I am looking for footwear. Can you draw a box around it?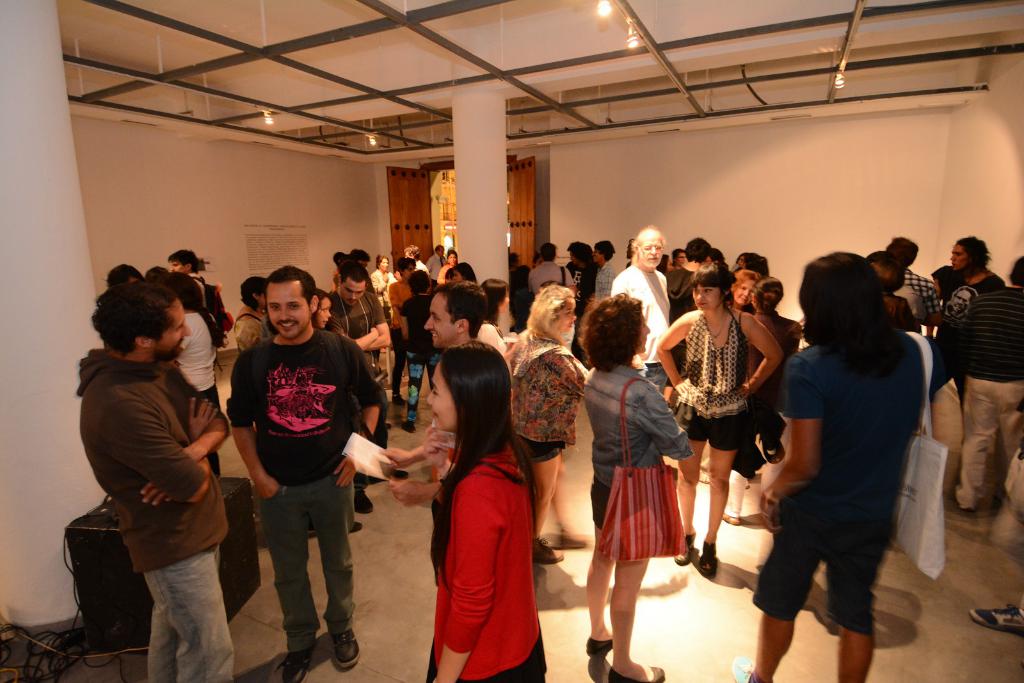
Sure, the bounding box is BBox(285, 648, 312, 682).
